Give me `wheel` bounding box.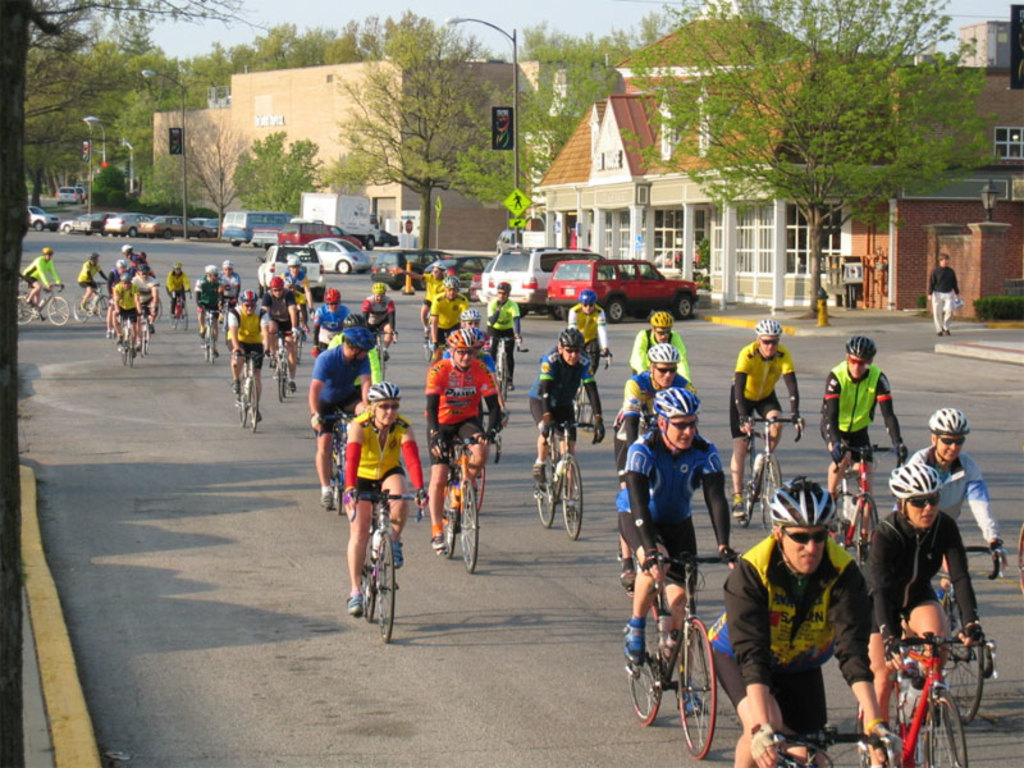
region(457, 475, 483, 577).
